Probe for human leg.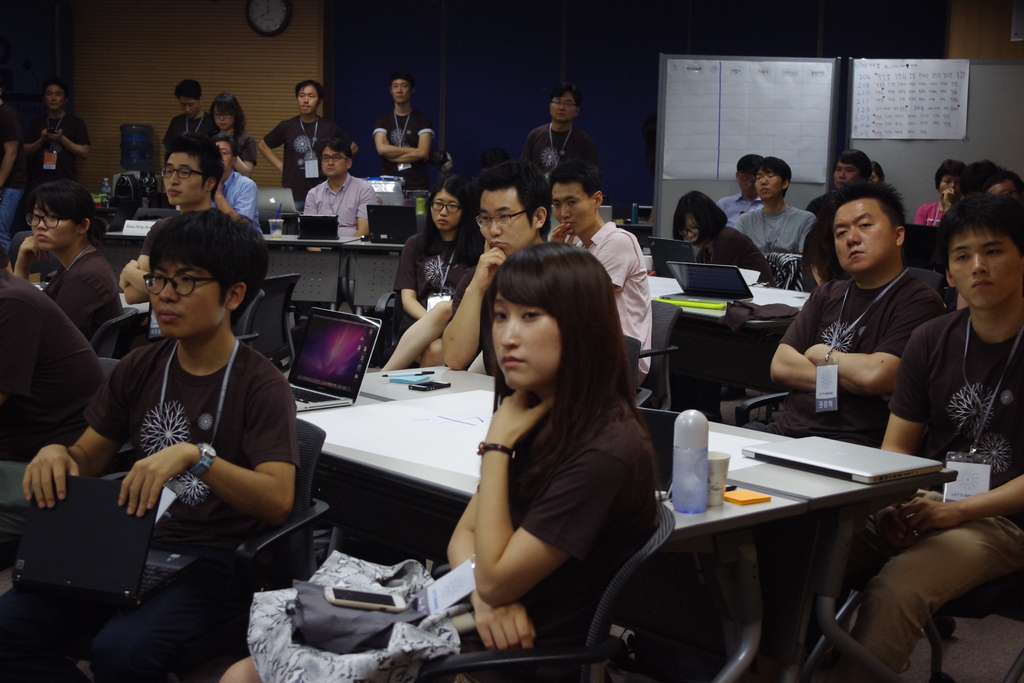
Probe result: {"left": 84, "top": 566, "right": 258, "bottom": 682}.
